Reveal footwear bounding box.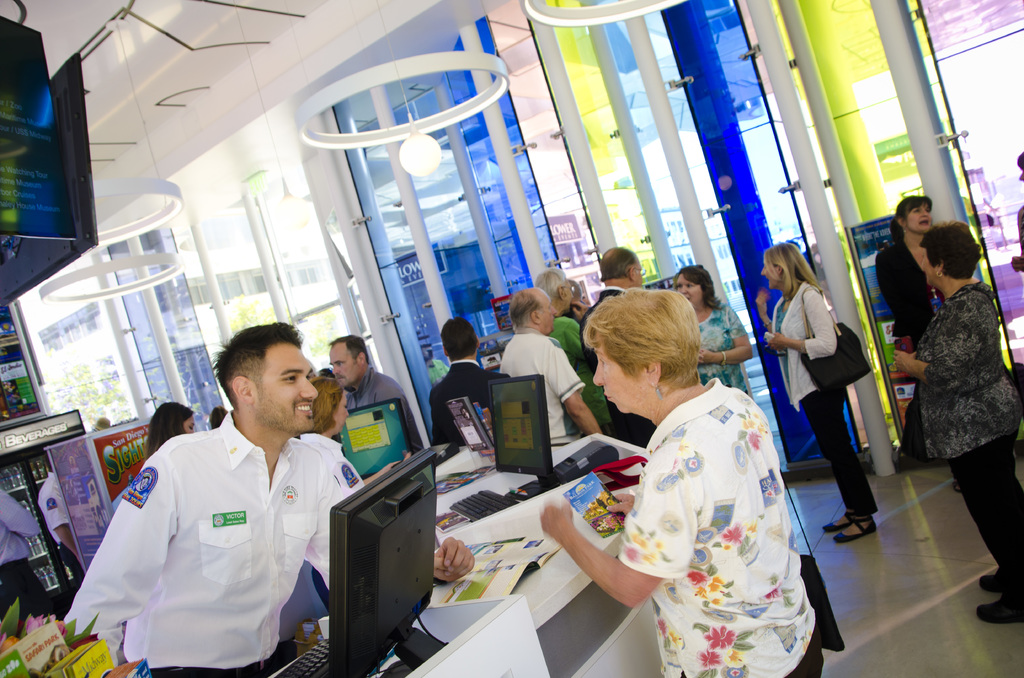
Revealed: [x1=953, y1=483, x2=963, y2=493].
